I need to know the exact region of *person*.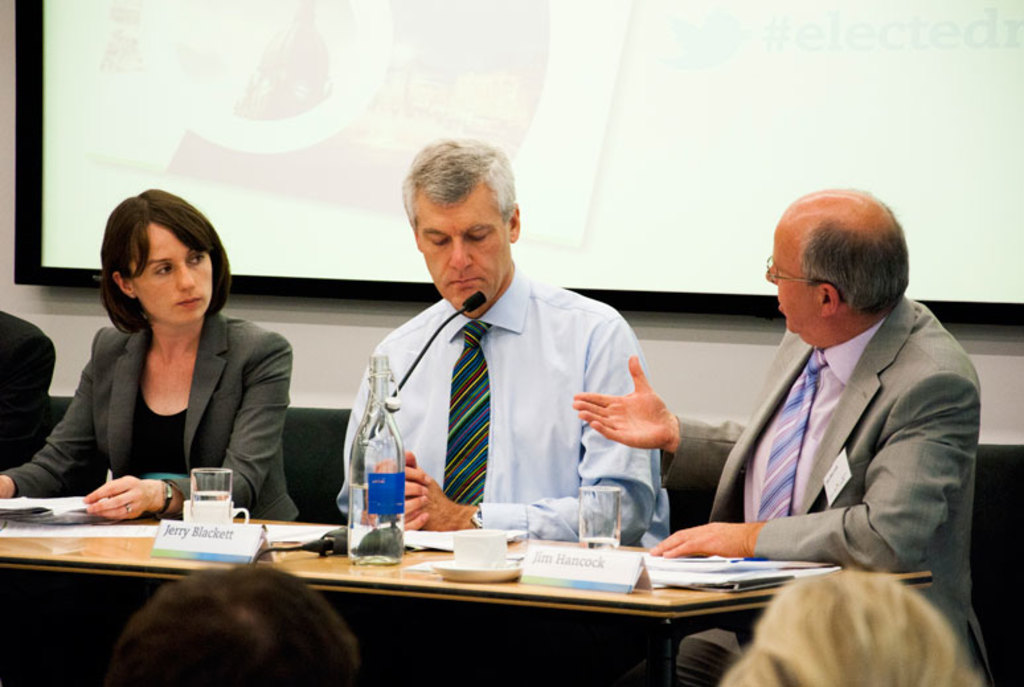
Region: region(0, 312, 52, 494).
